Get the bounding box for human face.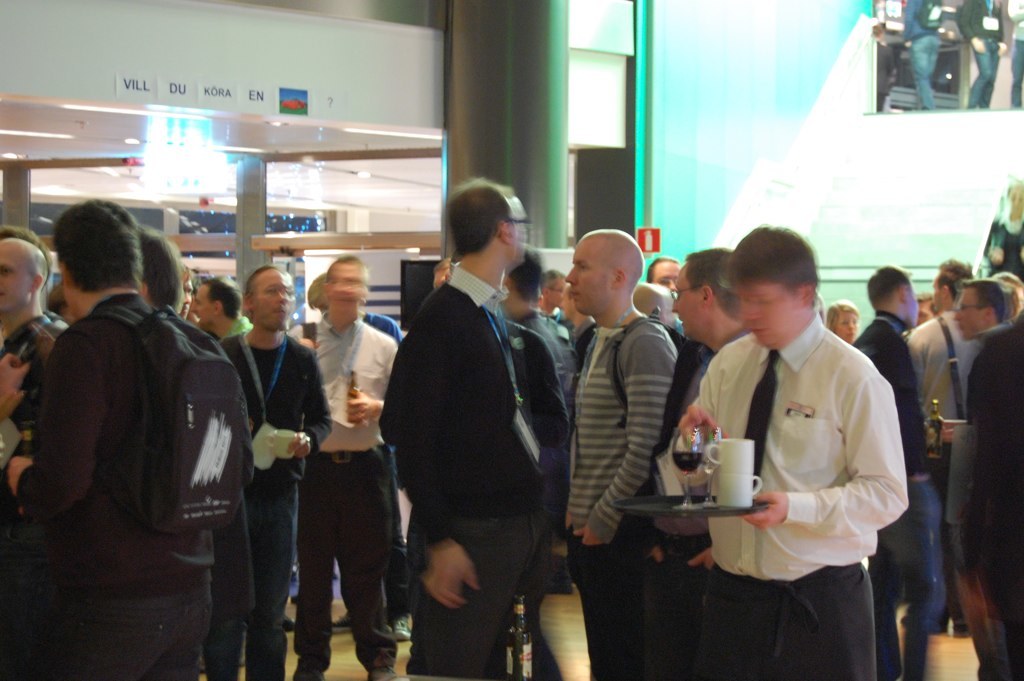
(654,259,680,291).
